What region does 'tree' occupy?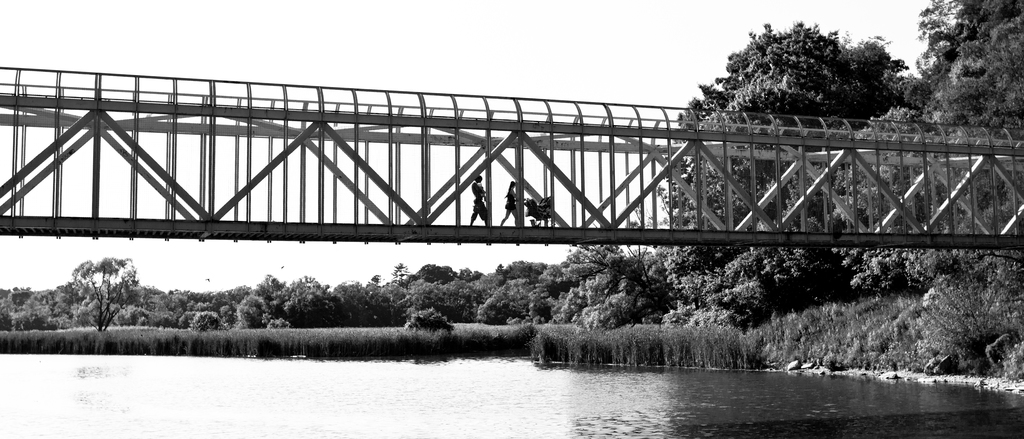
(left=662, top=16, right=952, bottom=153).
